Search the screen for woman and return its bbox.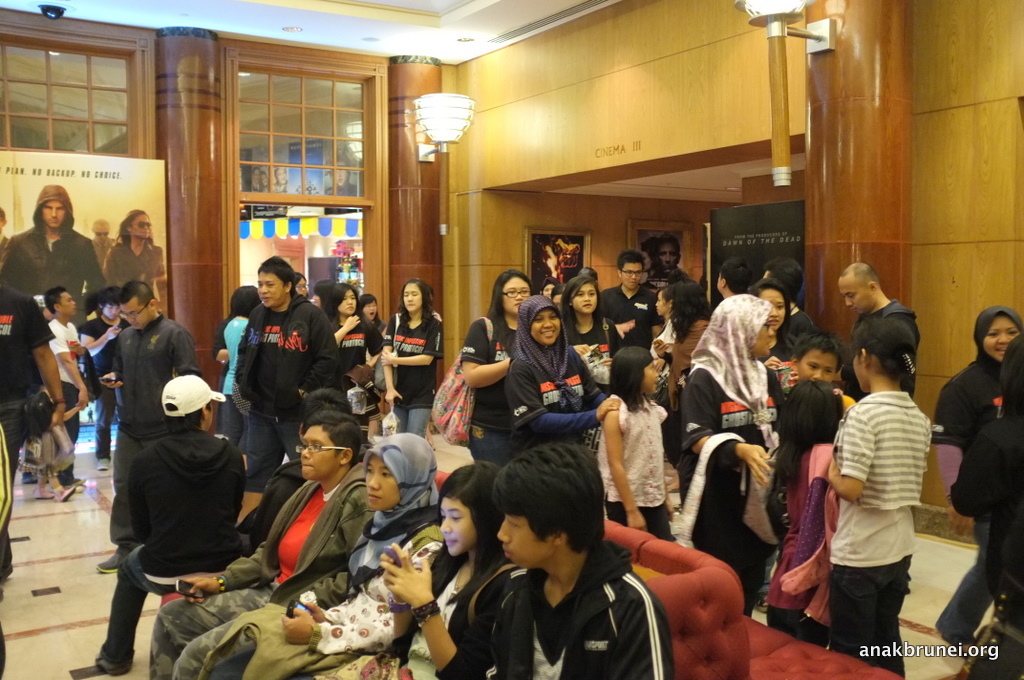
Found: [left=101, top=206, right=164, bottom=293].
